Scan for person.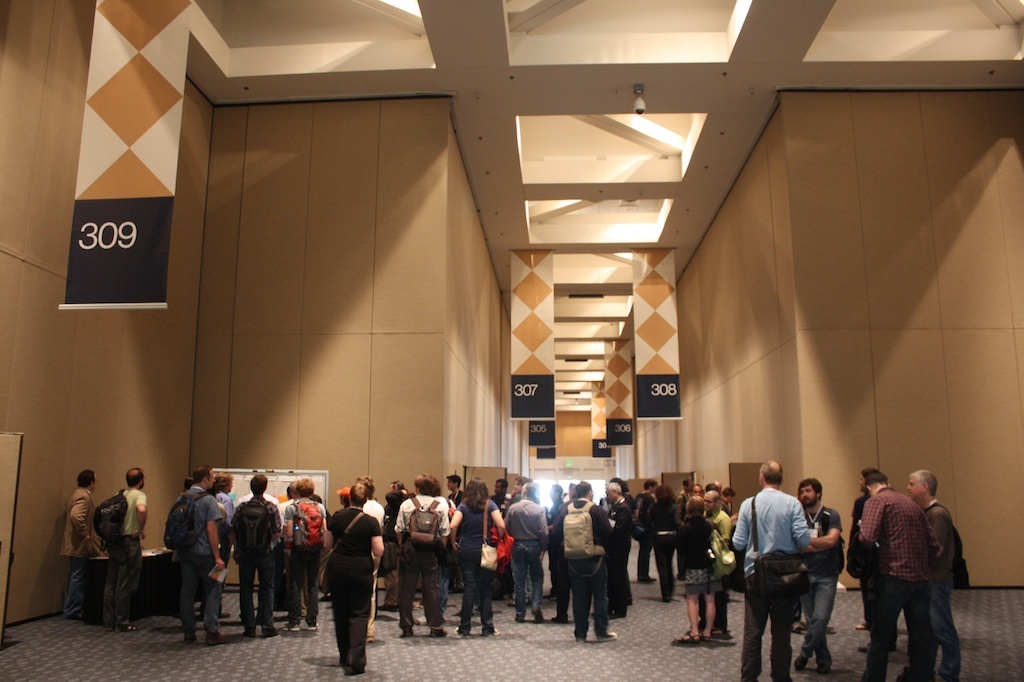
Scan result: (65,468,98,626).
